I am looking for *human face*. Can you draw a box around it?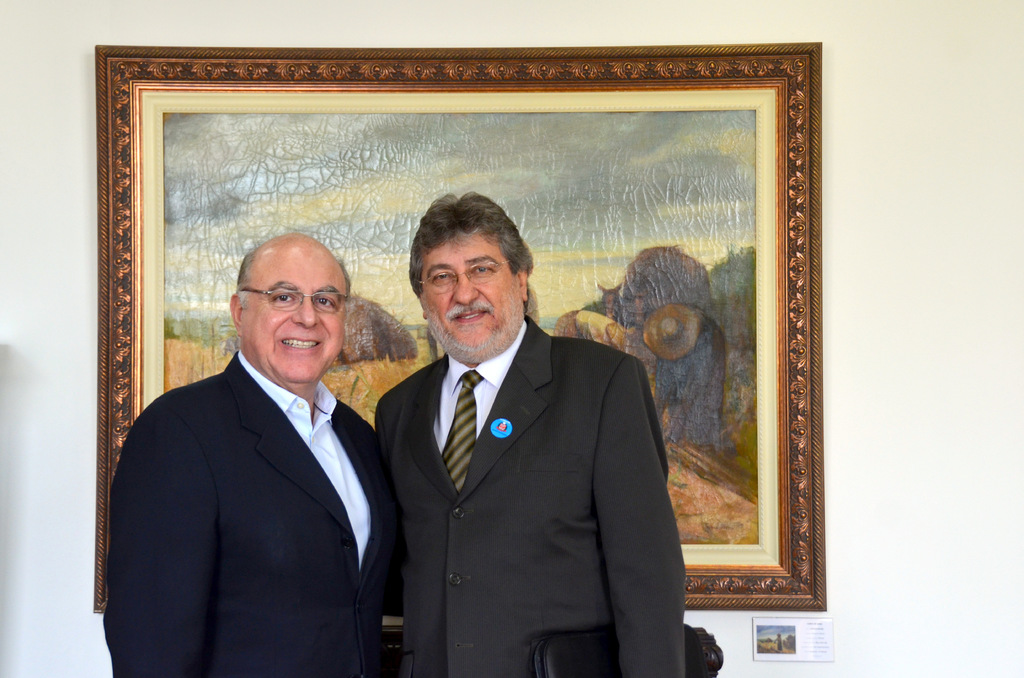
Sure, the bounding box is <bbox>425, 234, 523, 353</bbox>.
